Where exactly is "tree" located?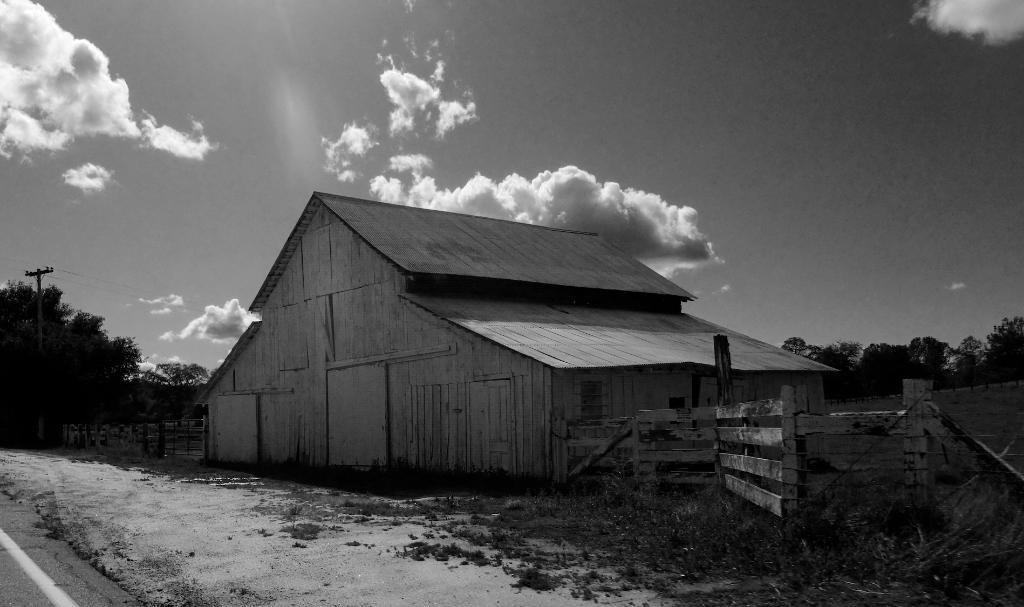
Its bounding box is (left=9, top=253, right=145, bottom=464).
